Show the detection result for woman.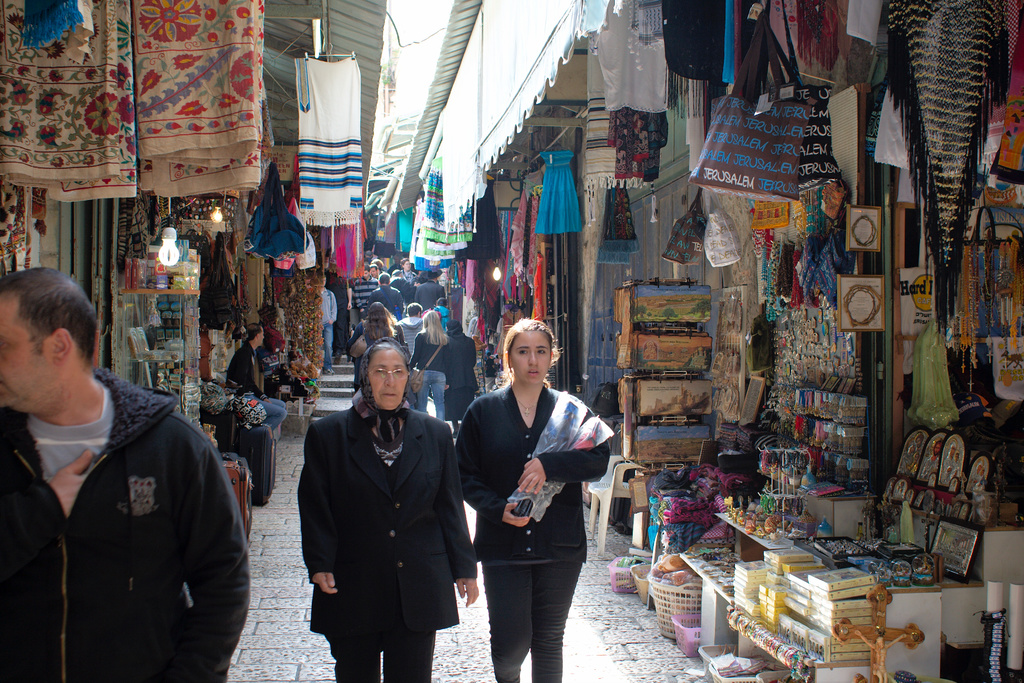
349 299 404 368.
